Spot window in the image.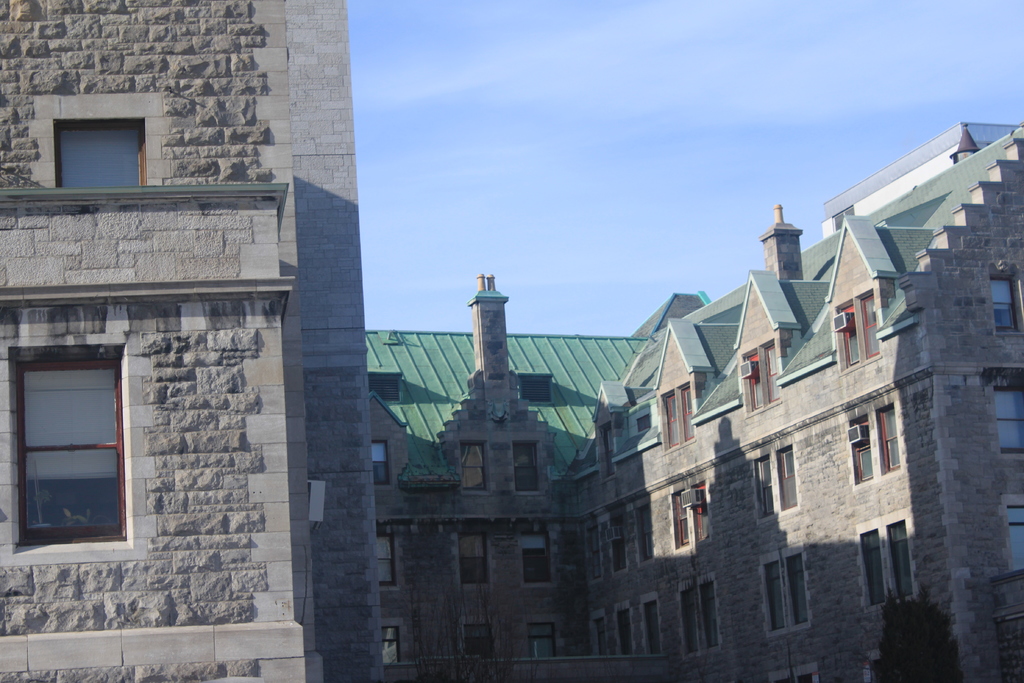
window found at x1=837 y1=292 x2=876 y2=377.
